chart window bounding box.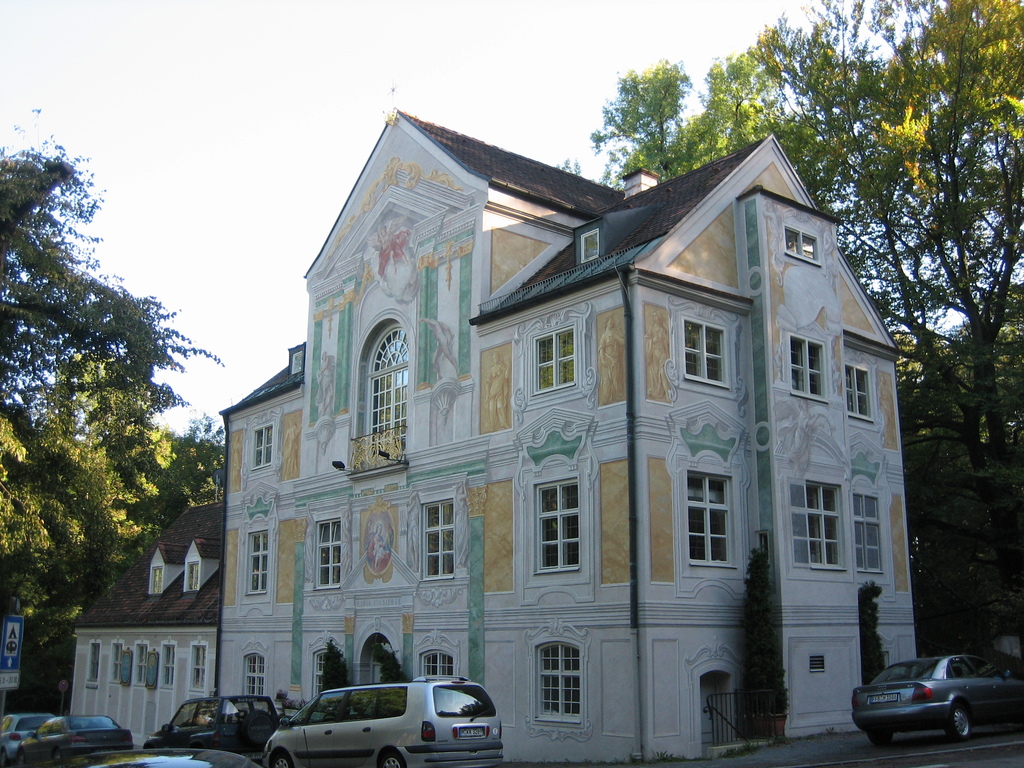
Charted: select_region(416, 652, 461, 680).
